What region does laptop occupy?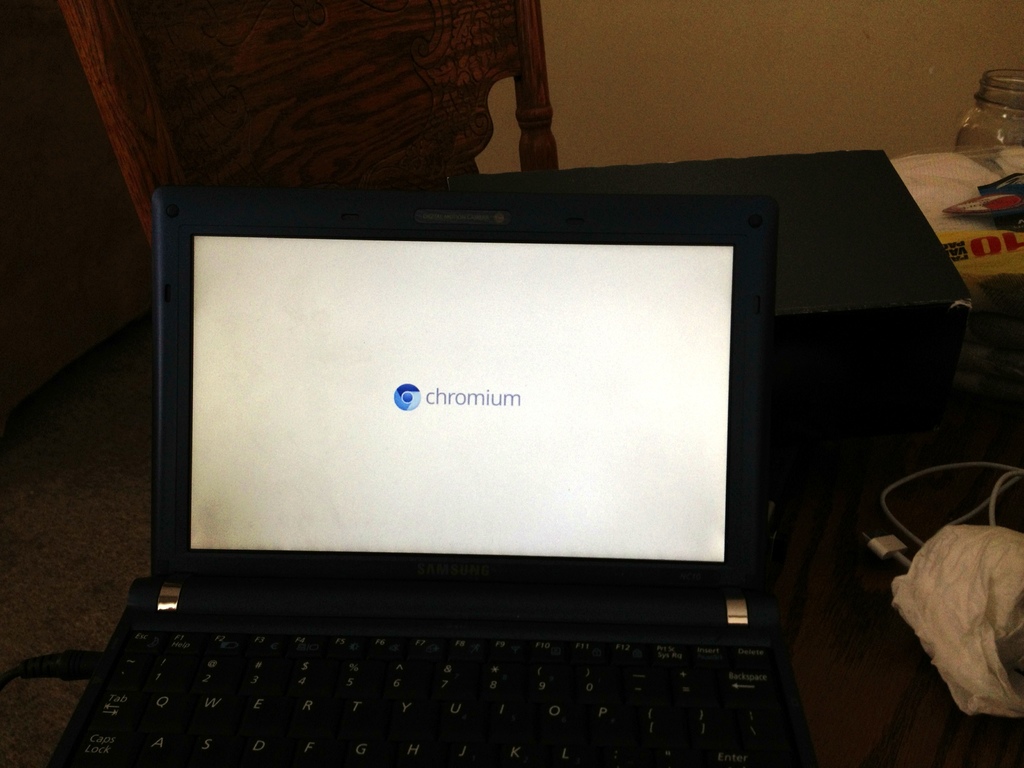
bbox=[58, 147, 826, 767].
